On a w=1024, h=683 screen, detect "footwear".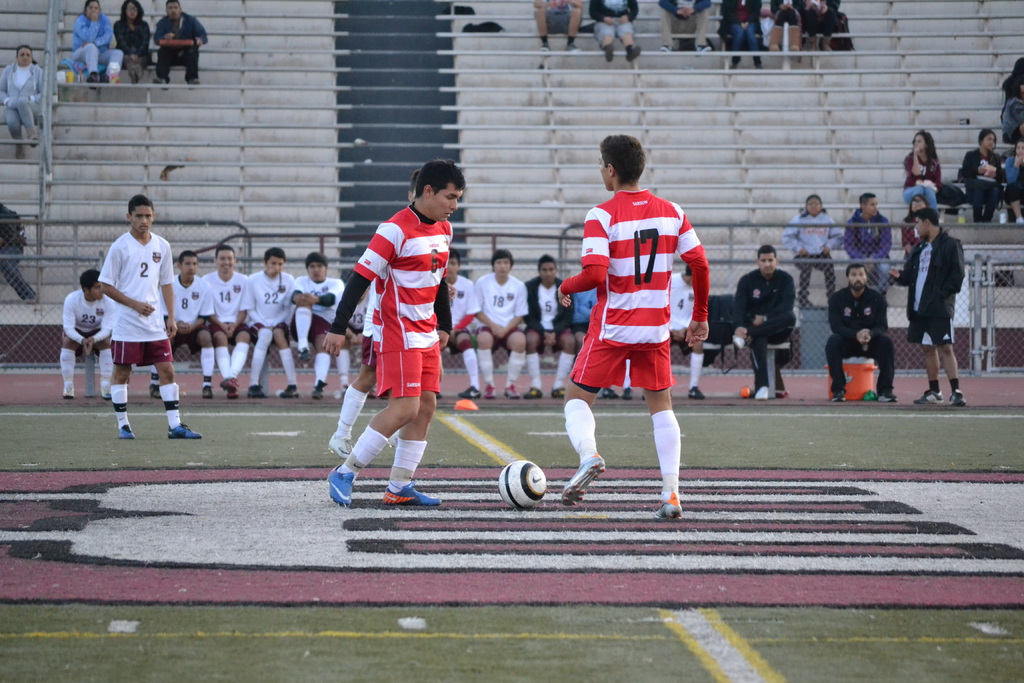
x1=168 y1=420 x2=201 y2=440.
